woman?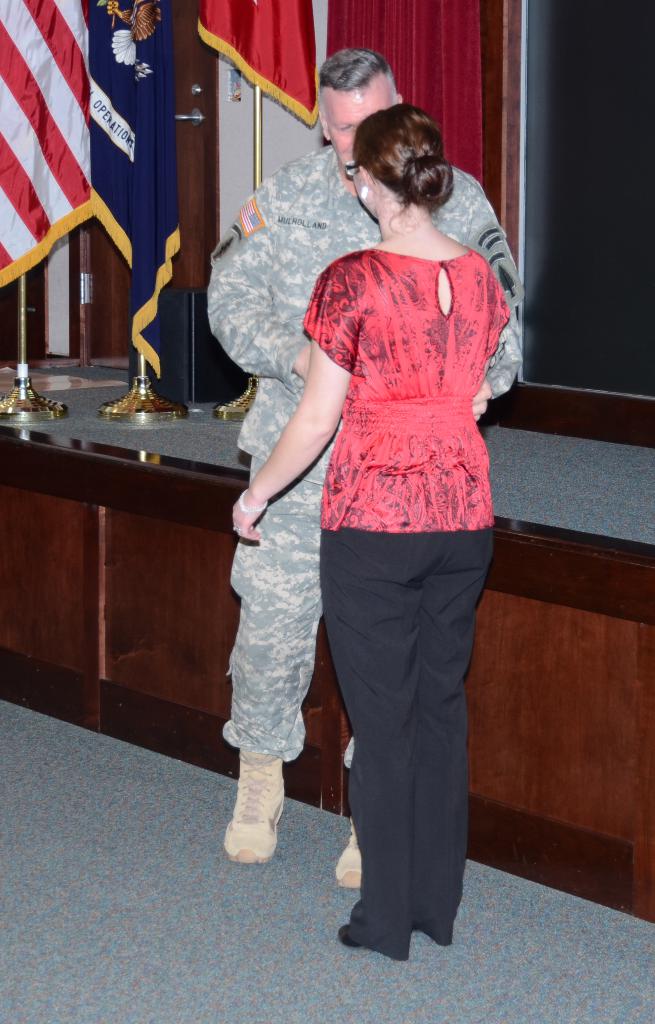
(232, 51, 524, 918)
